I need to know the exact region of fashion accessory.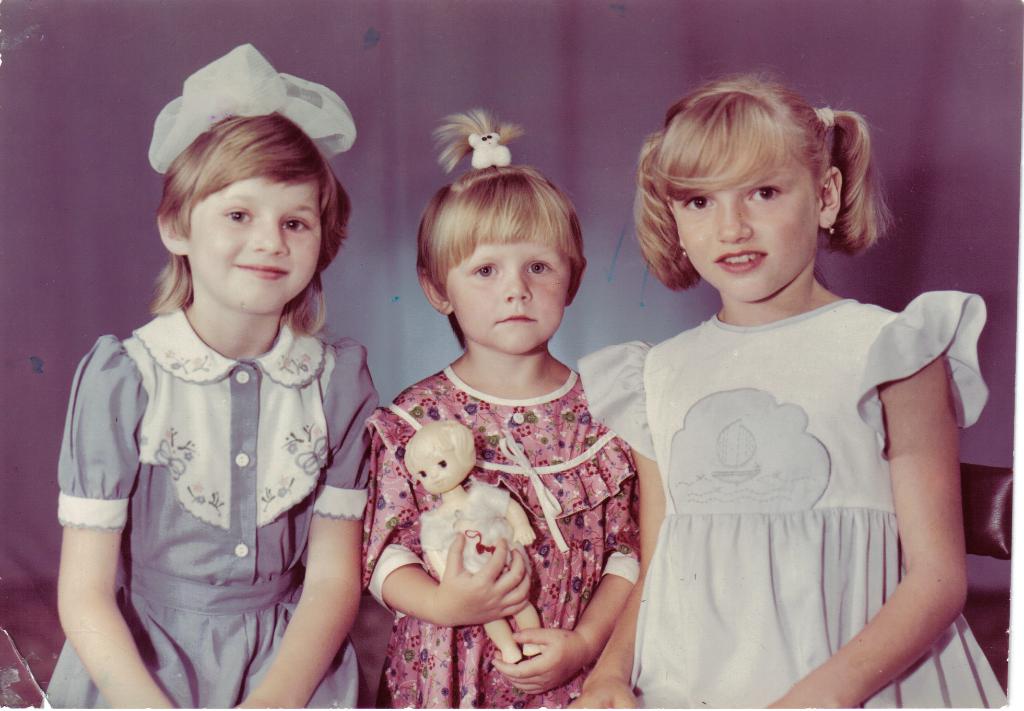
Region: bbox(816, 103, 838, 133).
